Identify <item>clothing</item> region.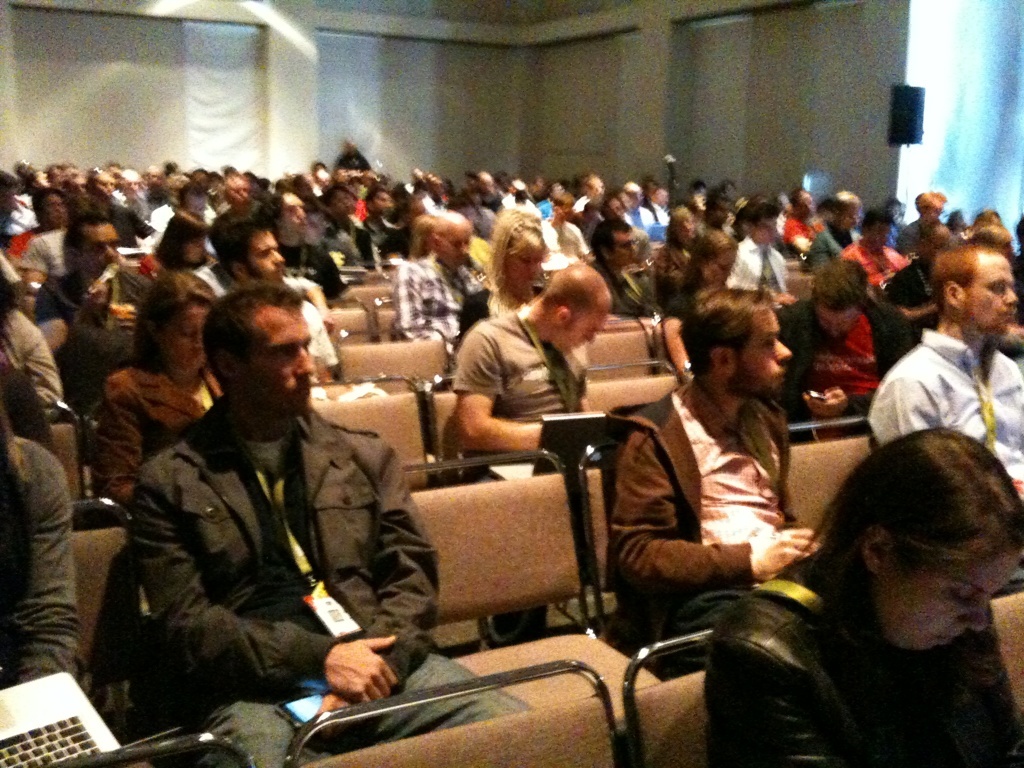
Region: rect(0, 442, 80, 680).
